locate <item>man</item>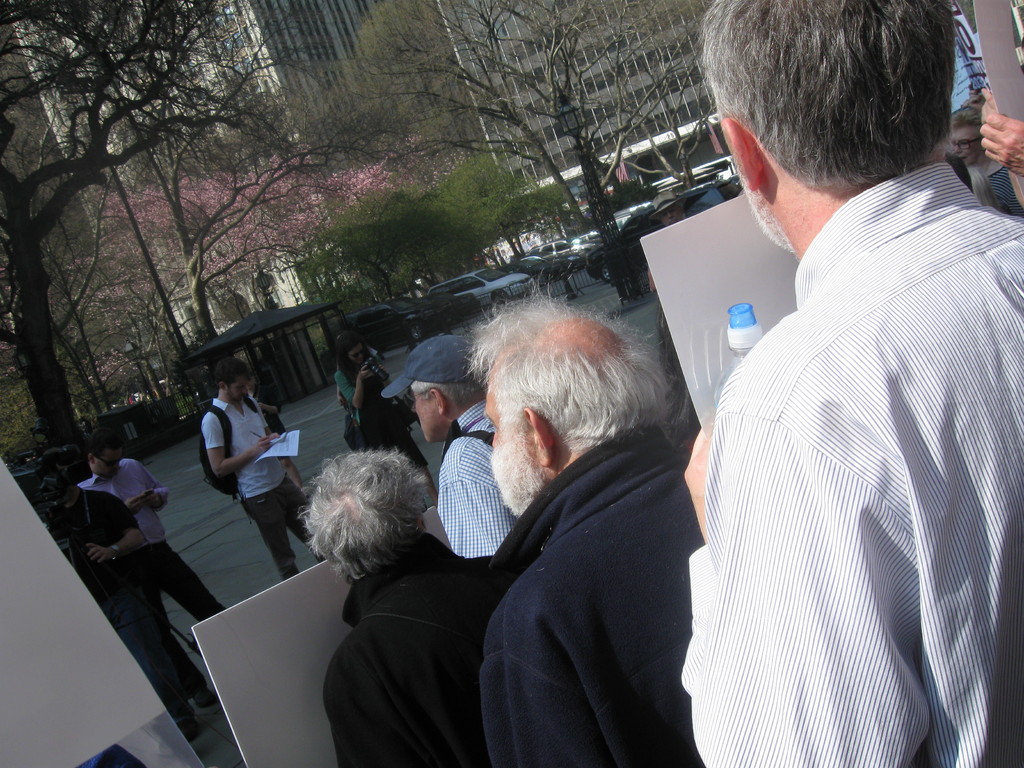
<region>677, 0, 1023, 767</region>
